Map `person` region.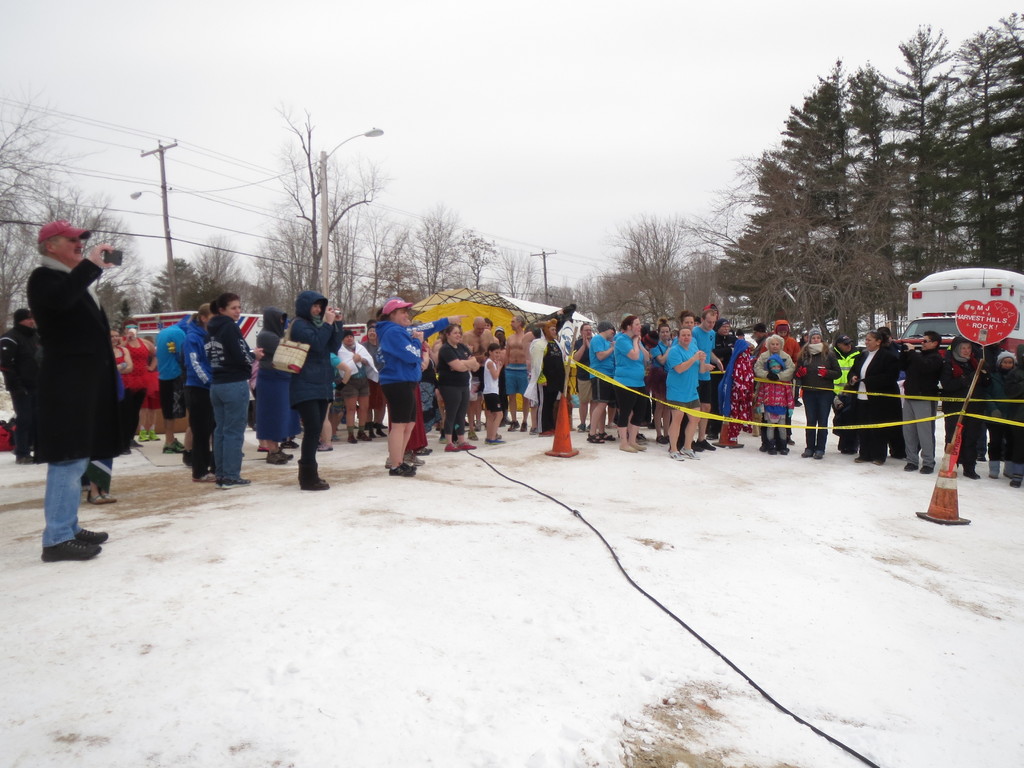
Mapped to (357, 321, 388, 438).
